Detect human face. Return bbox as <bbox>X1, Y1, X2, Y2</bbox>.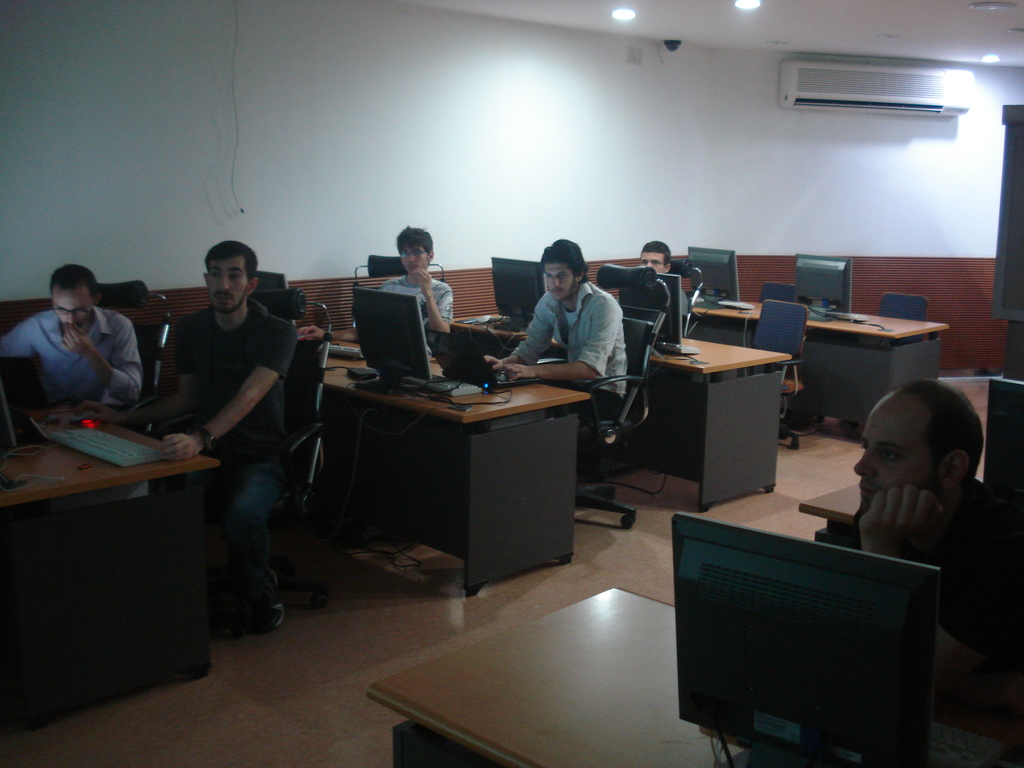
<bbox>856, 399, 941, 513</bbox>.
